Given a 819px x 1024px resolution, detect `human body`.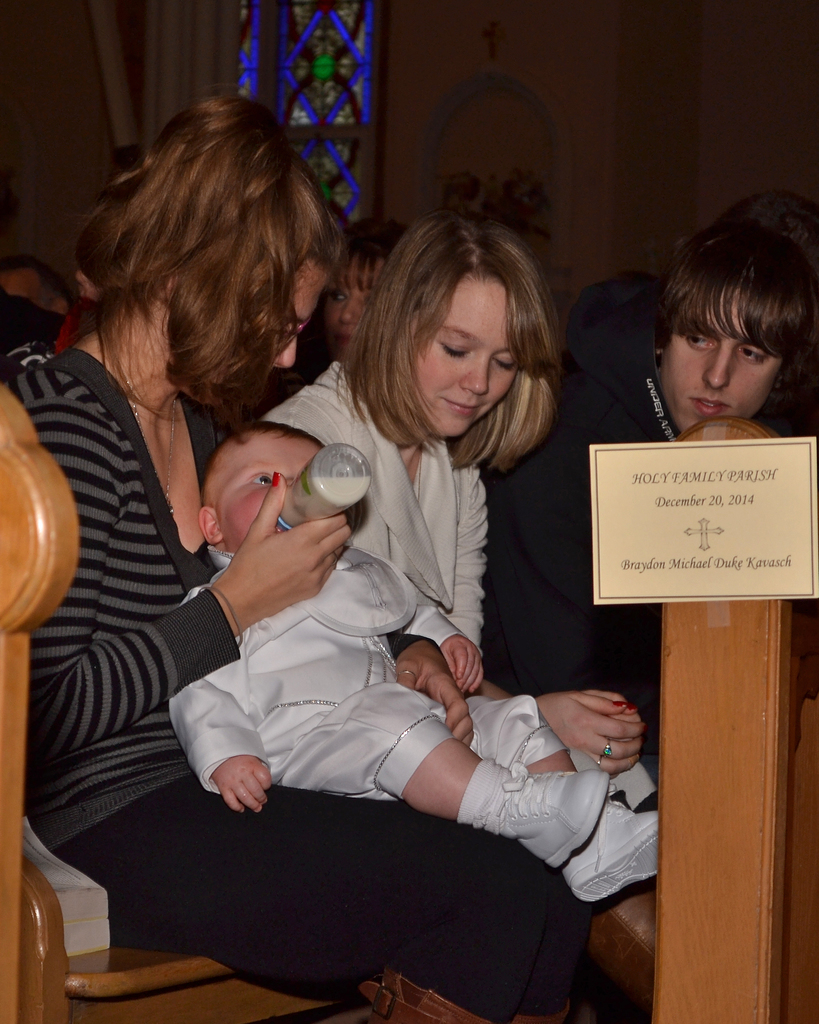
(161, 410, 671, 910).
